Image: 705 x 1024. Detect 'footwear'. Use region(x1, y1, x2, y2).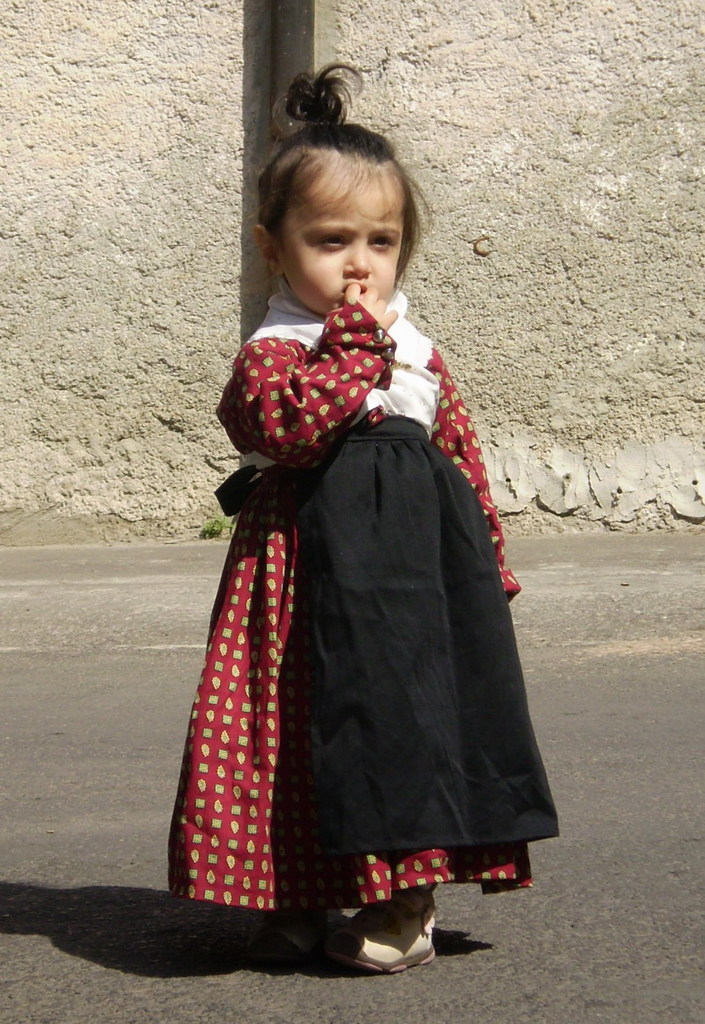
region(315, 917, 446, 980).
